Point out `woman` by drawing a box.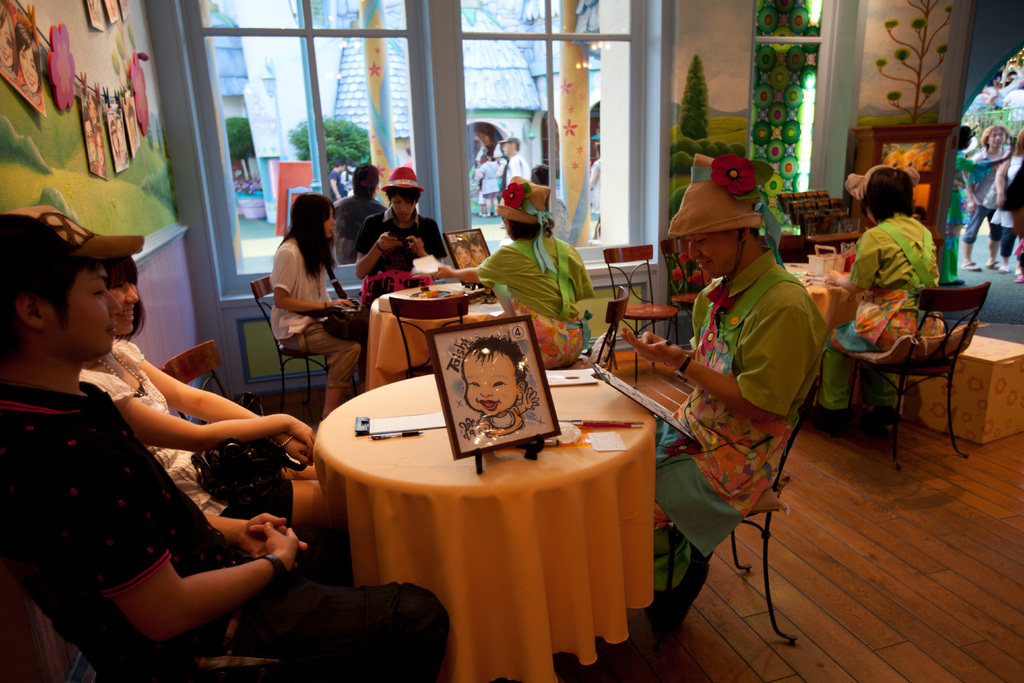
select_region(77, 256, 332, 530).
